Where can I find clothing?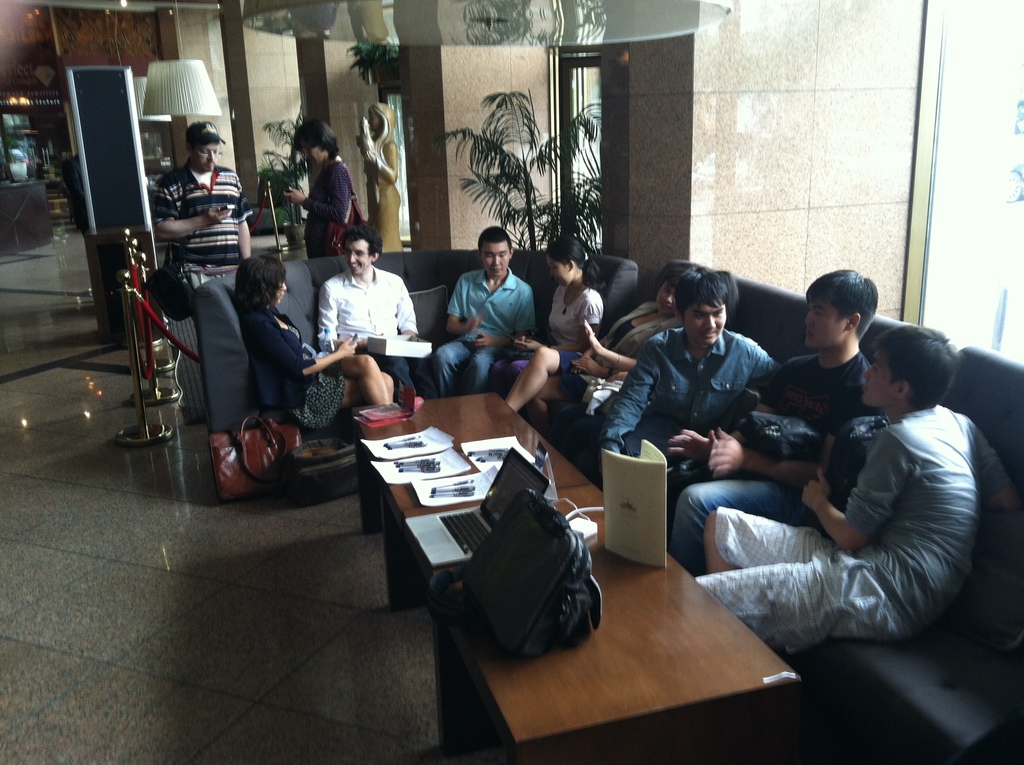
You can find it at bbox=(554, 302, 676, 401).
